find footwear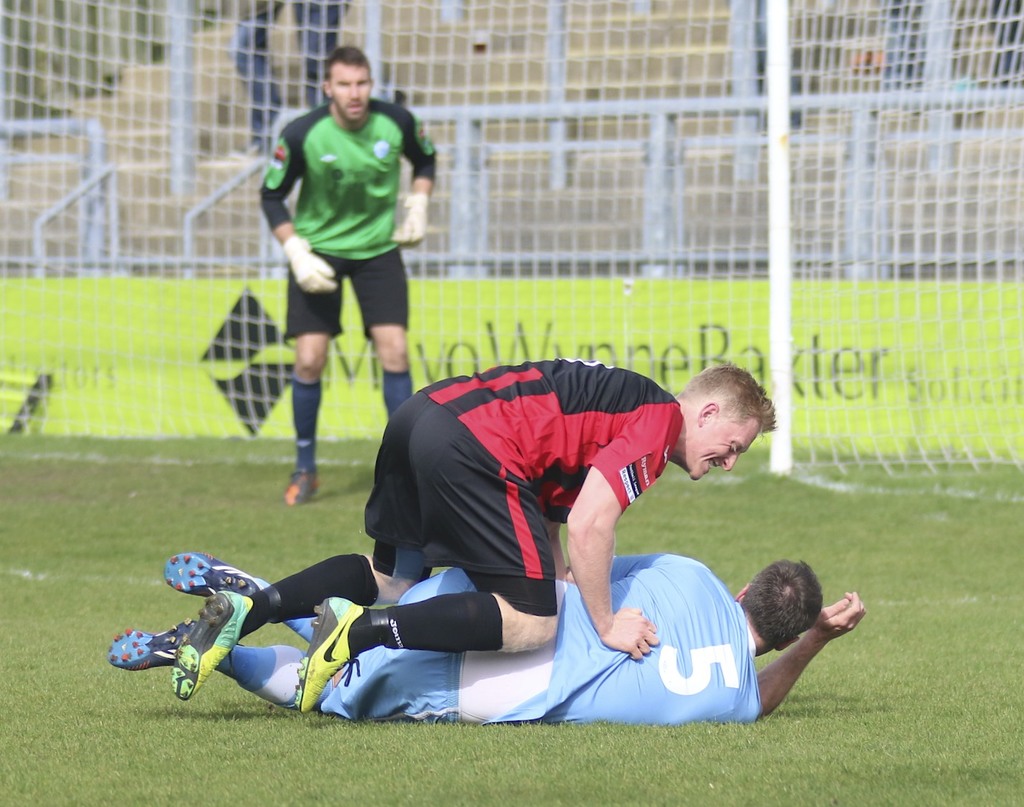
(x1=107, y1=626, x2=196, y2=694)
